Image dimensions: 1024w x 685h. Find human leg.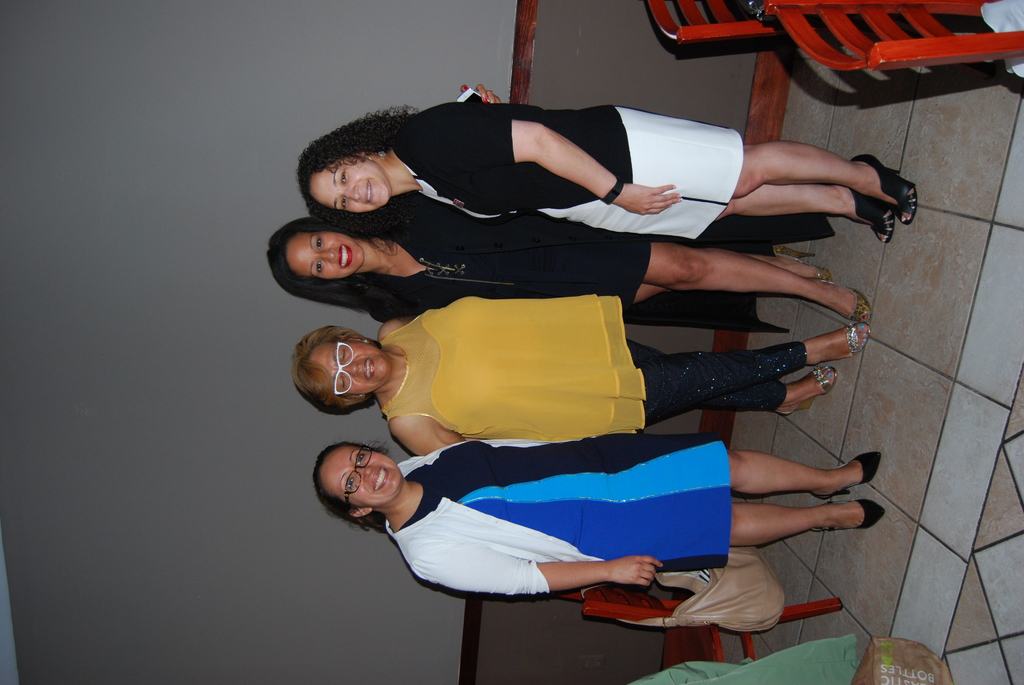
<region>733, 501, 883, 539</region>.
